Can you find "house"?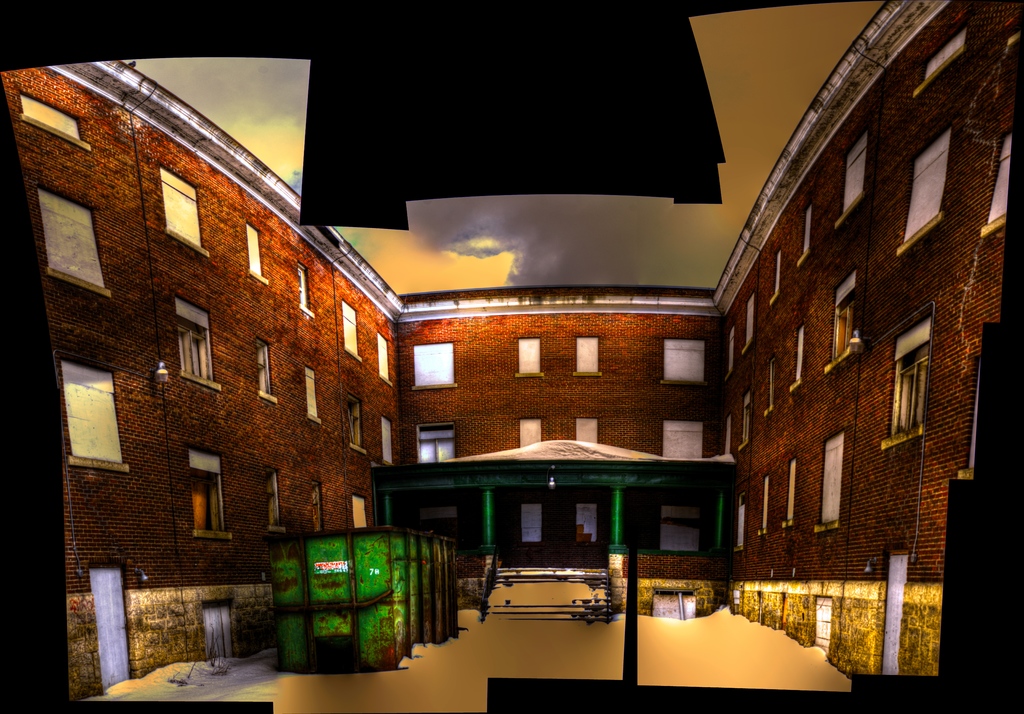
Yes, bounding box: x1=0 y1=56 x2=403 y2=705.
